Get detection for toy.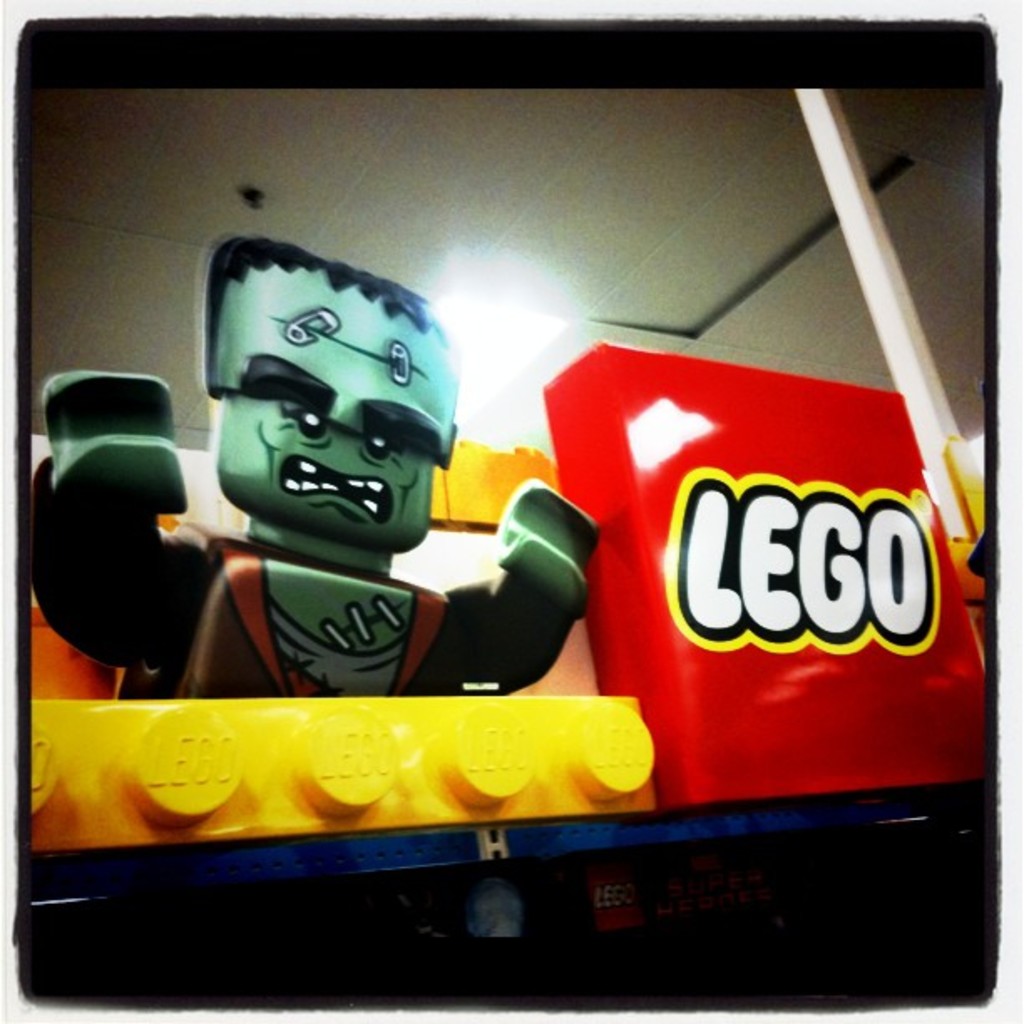
Detection: [0,234,626,726].
